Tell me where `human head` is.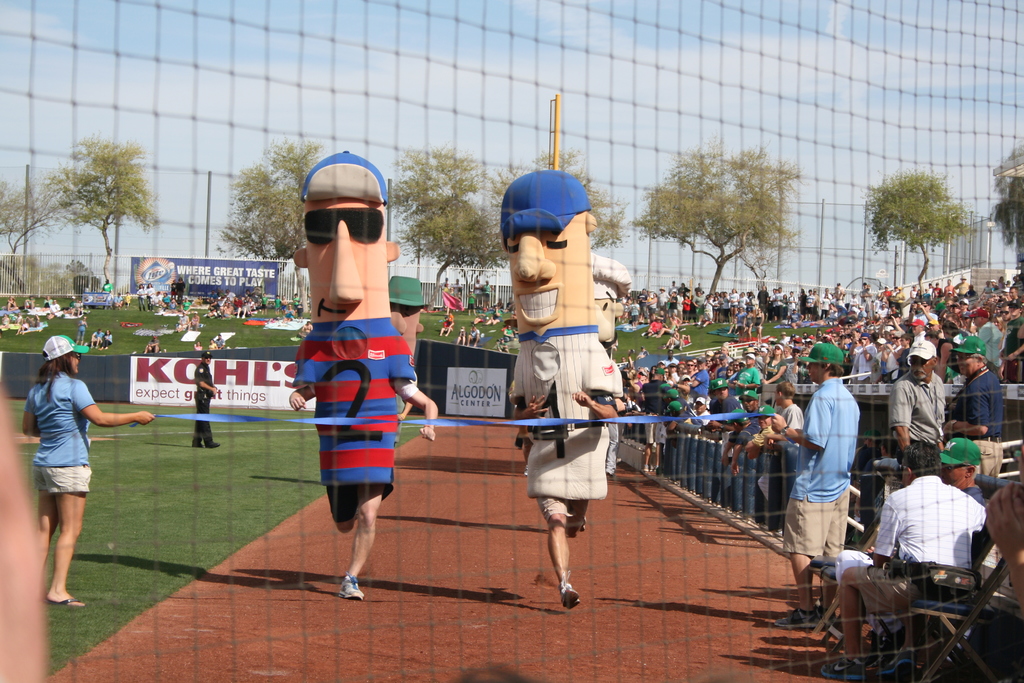
`human head` is at rect(1009, 300, 1023, 318).
